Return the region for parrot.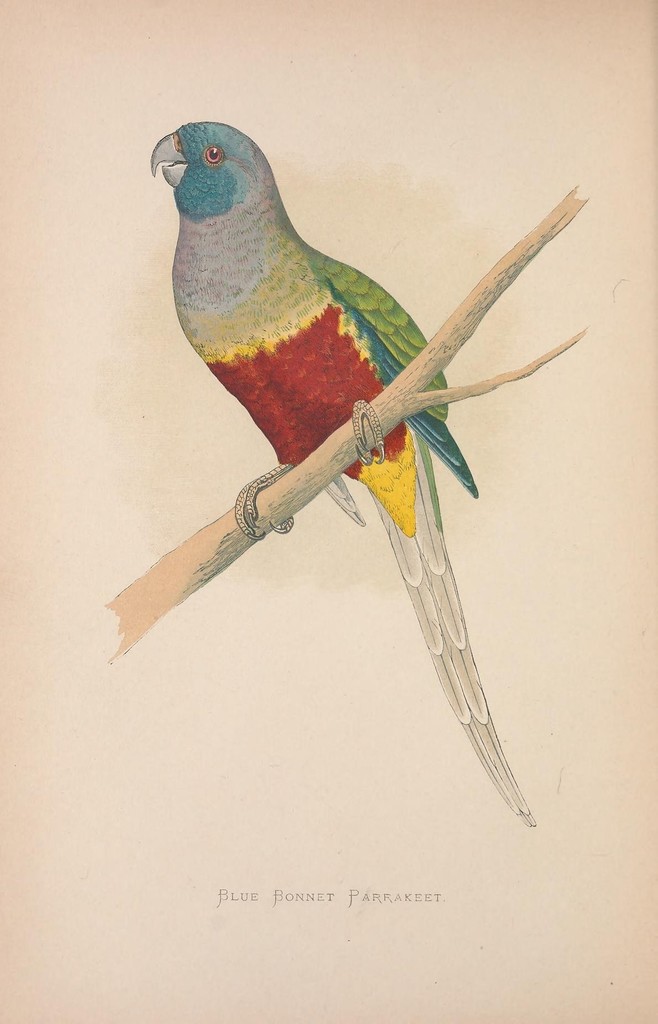
locate(150, 120, 540, 829).
